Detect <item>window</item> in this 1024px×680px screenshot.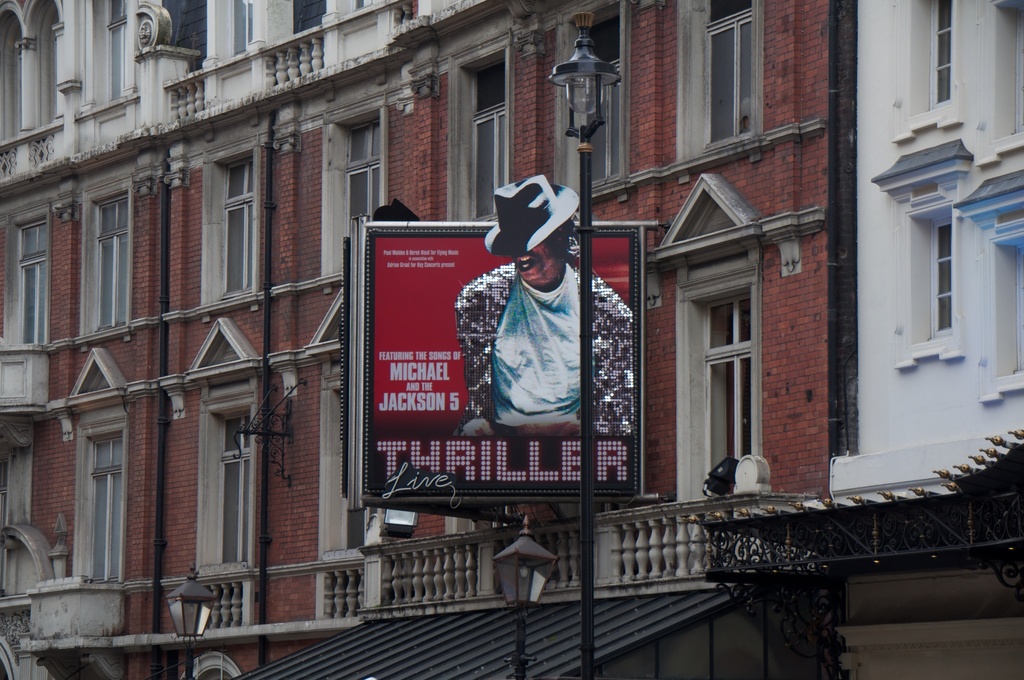
Detection: [710, 301, 753, 470].
